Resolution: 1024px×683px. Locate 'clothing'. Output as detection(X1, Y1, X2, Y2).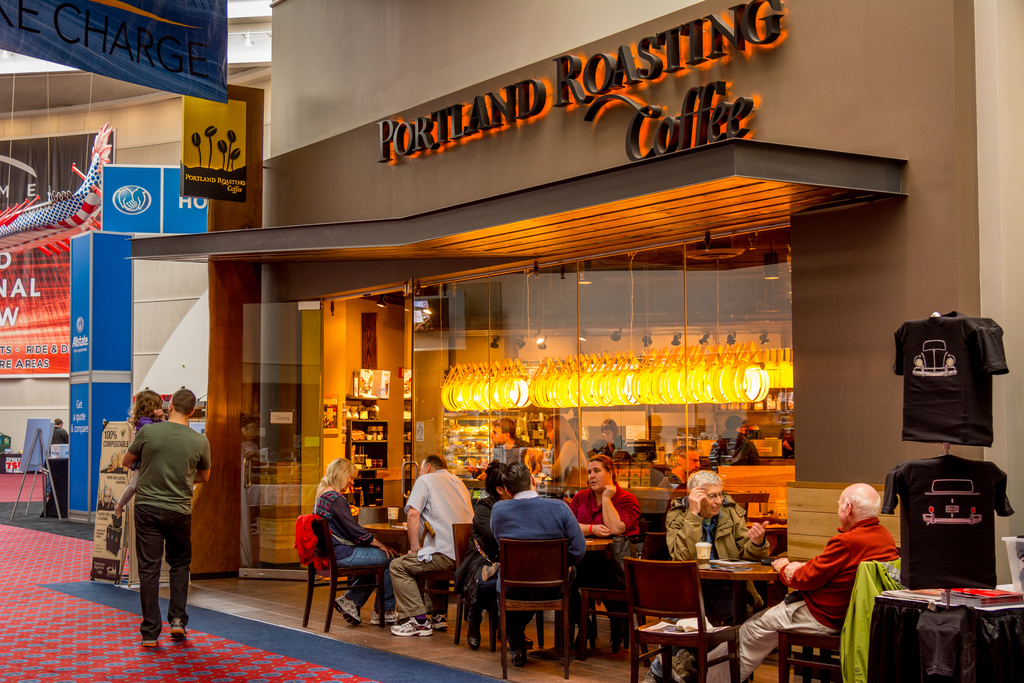
detection(312, 485, 396, 609).
